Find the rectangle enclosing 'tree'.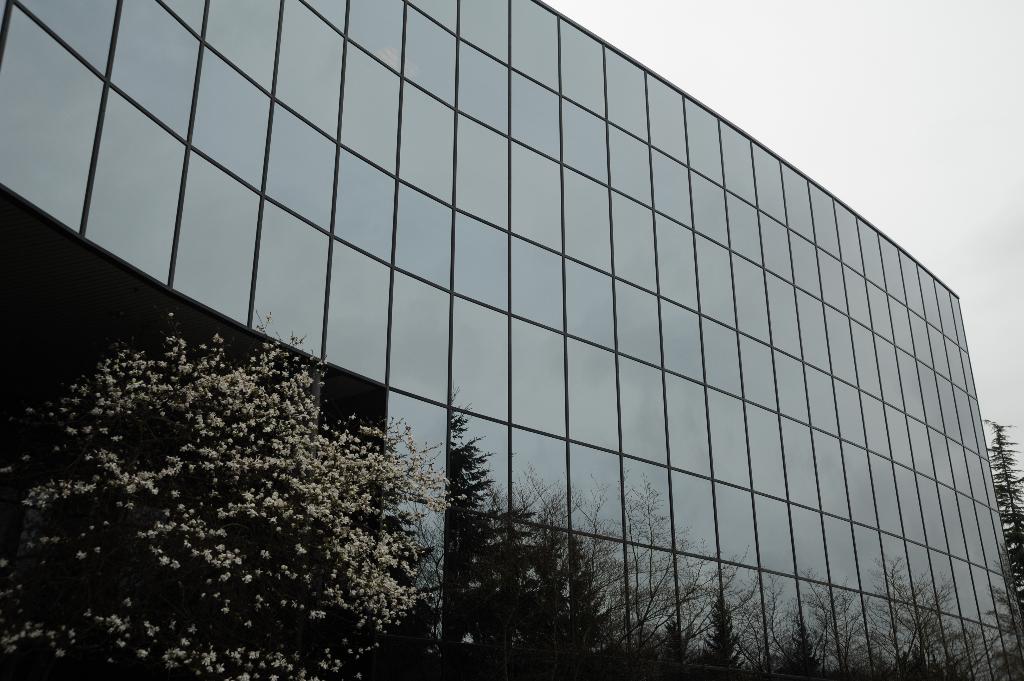
bbox=[0, 312, 453, 680].
